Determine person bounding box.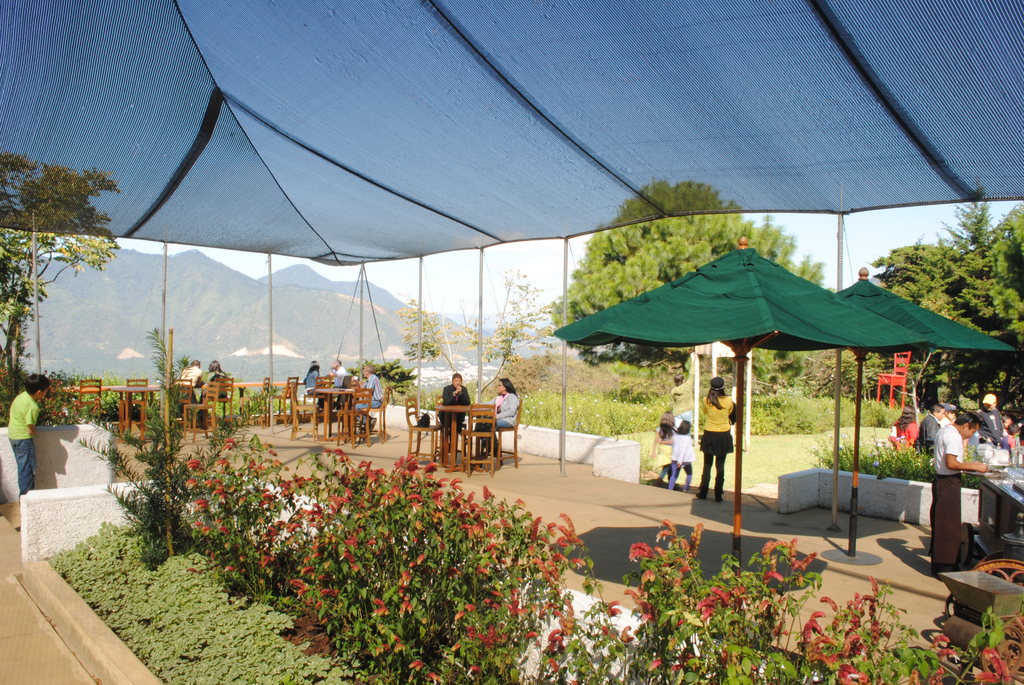
Determined: <region>433, 368, 474, 451</region>.
